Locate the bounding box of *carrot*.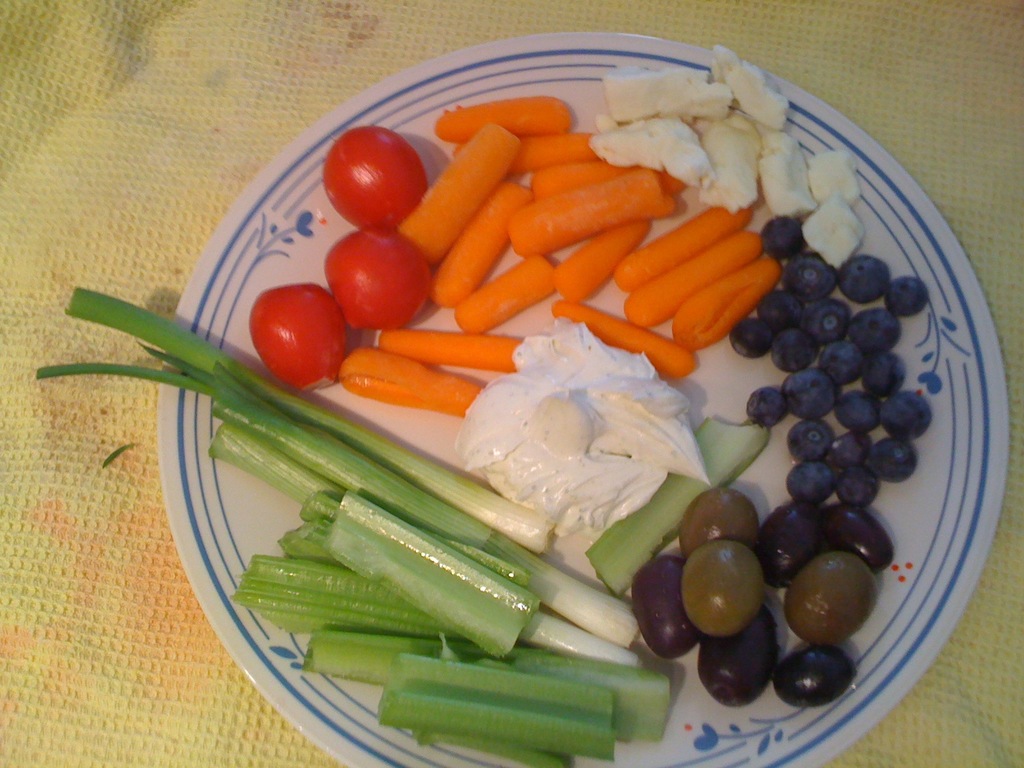
Bounding box: locate(335, 342, 485, 420).
